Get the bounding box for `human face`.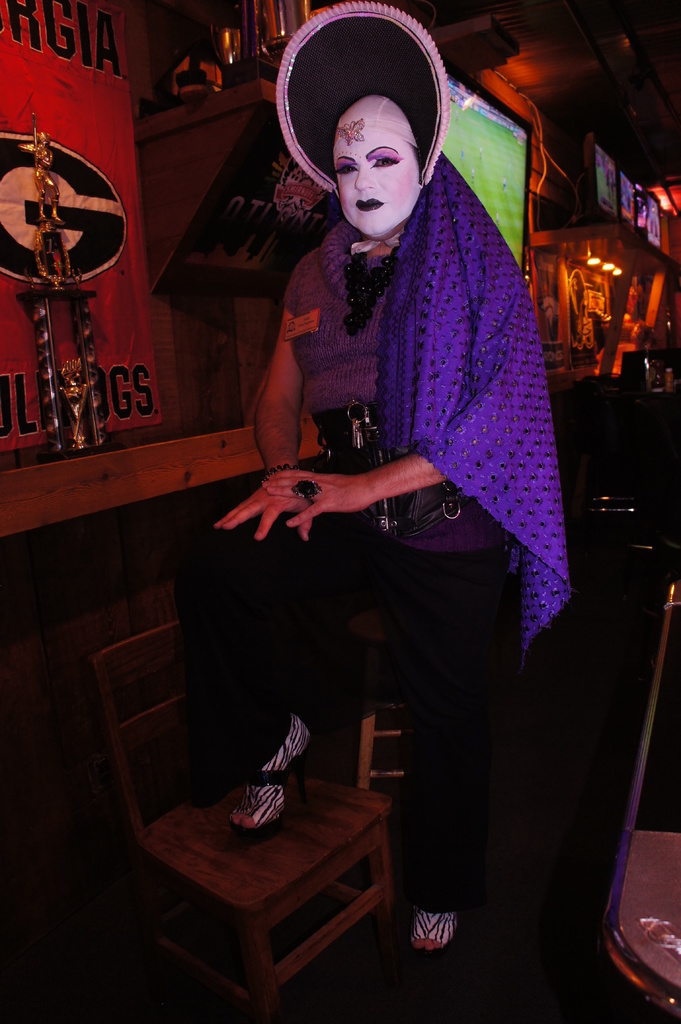
left=331, top=134, right=424, bottom=239.
